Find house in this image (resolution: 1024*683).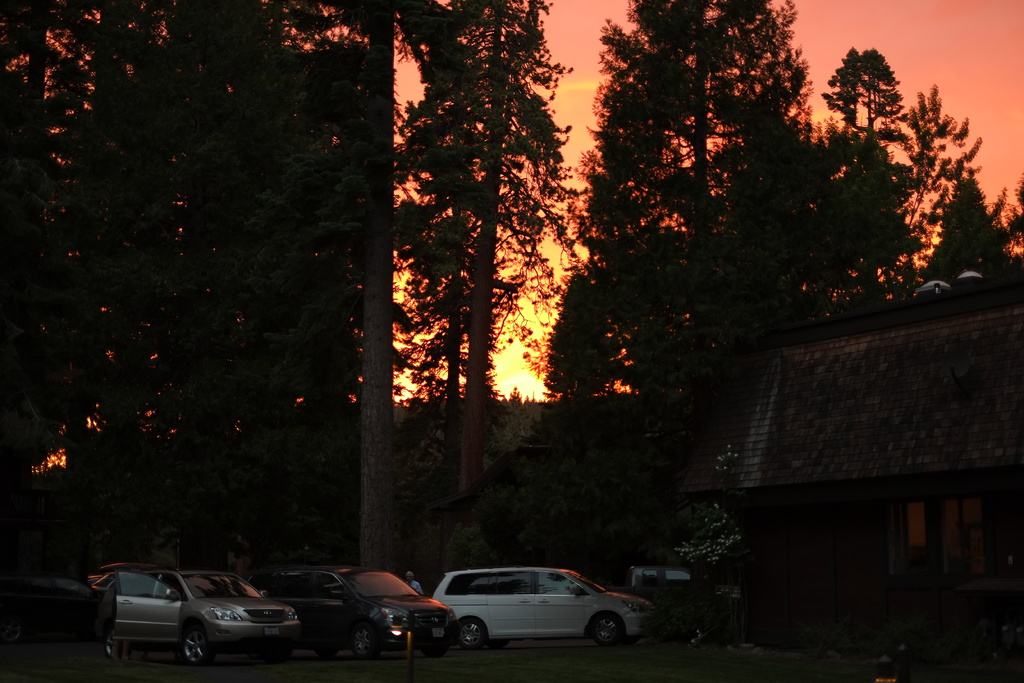
(left=692, top=265, right=1023, bottom=613).
